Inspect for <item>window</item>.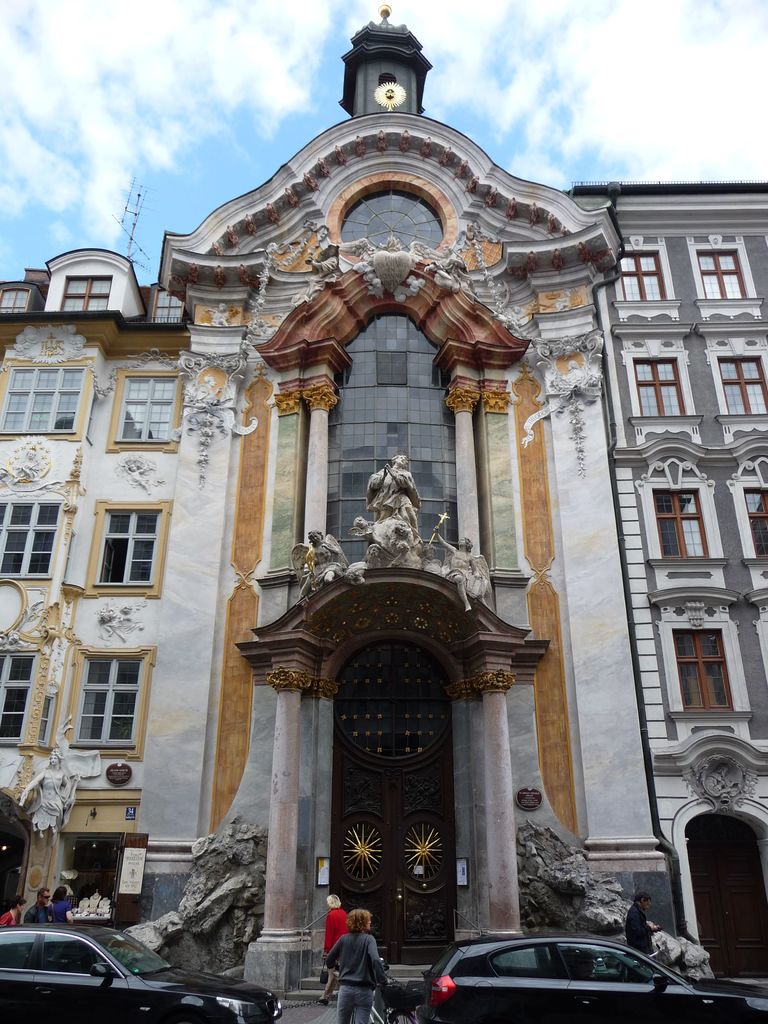
Inspection: bbox=[677, 631, 735, 710].
